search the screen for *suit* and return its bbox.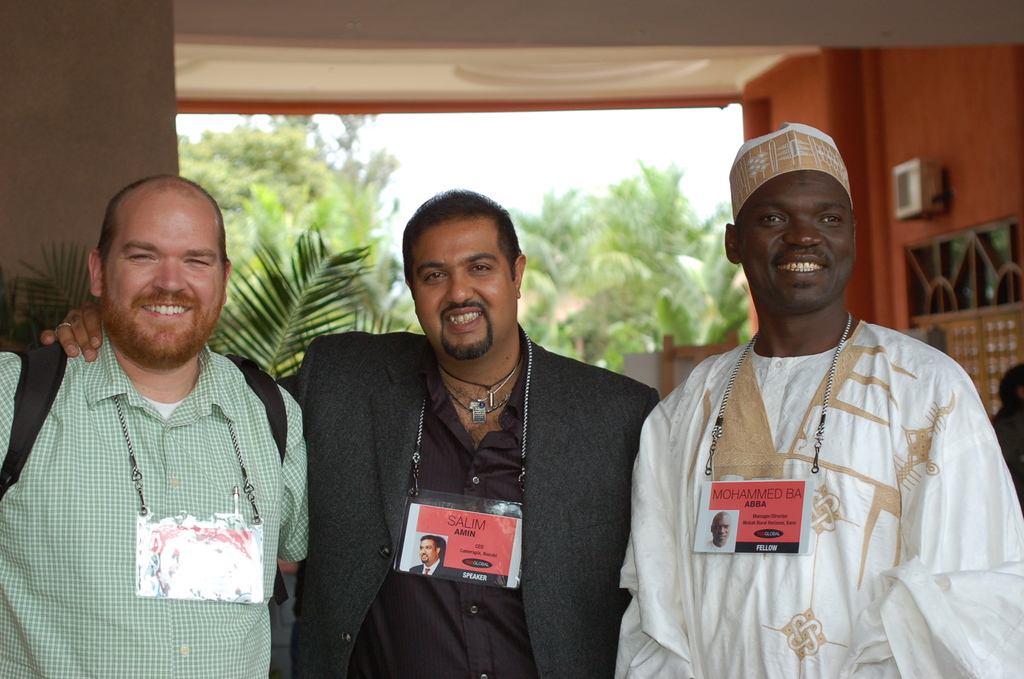
Found: region(412, 560, 444, 580).
